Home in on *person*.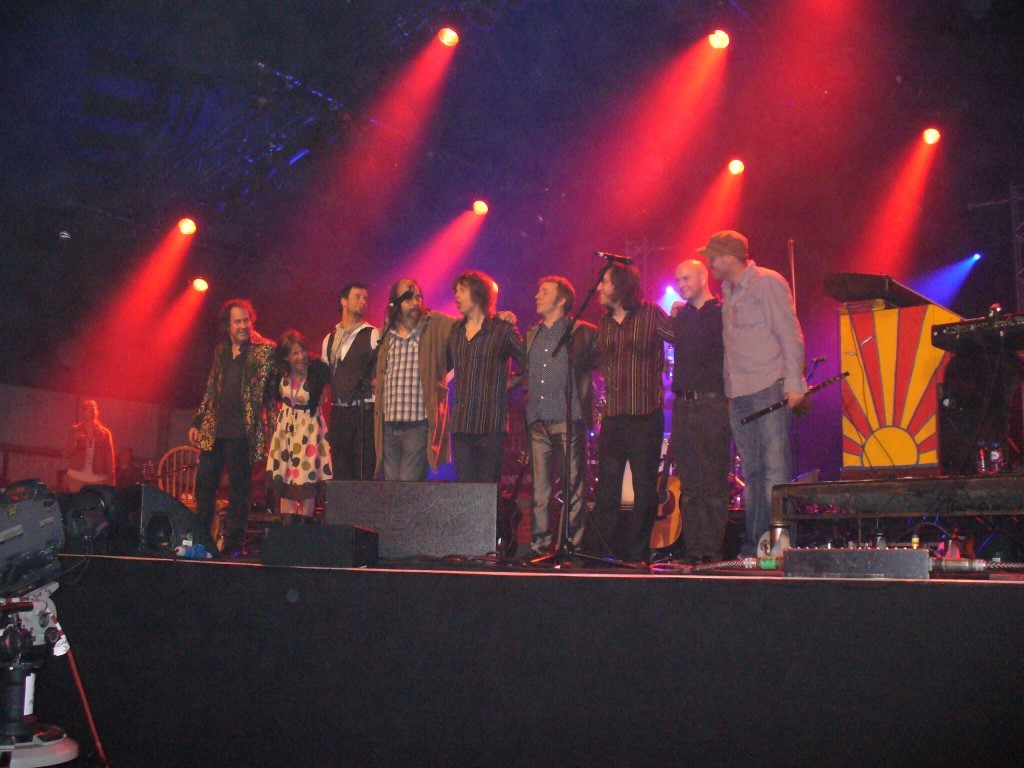
Homed in at (left=320, top=286, right=381, bottom=482).
